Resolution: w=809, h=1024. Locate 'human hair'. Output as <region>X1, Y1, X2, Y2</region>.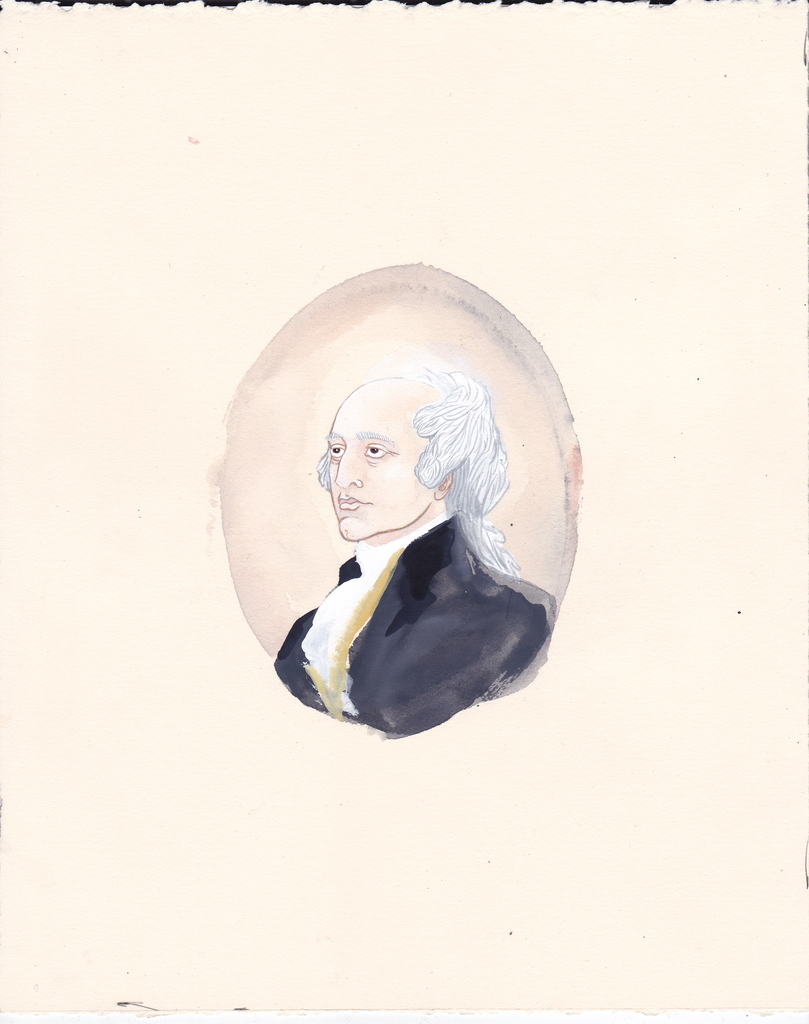
<region>414, 372, 512, 568</region>.
